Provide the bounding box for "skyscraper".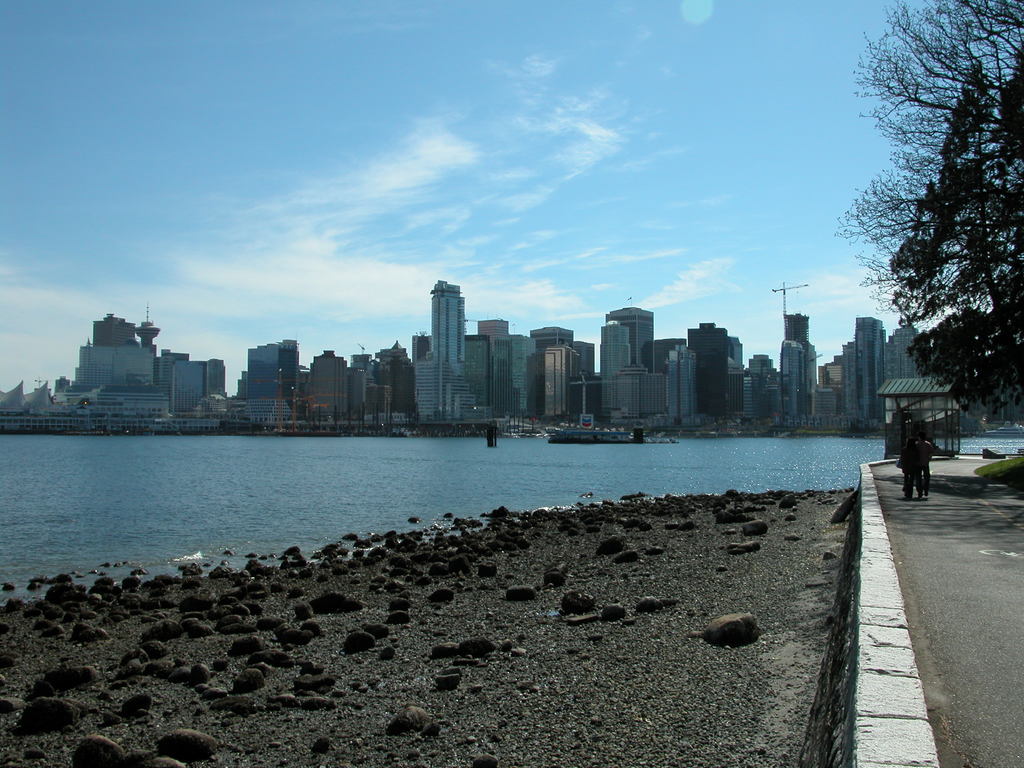
x1=402 y1=260 x2=506 y2=436.
